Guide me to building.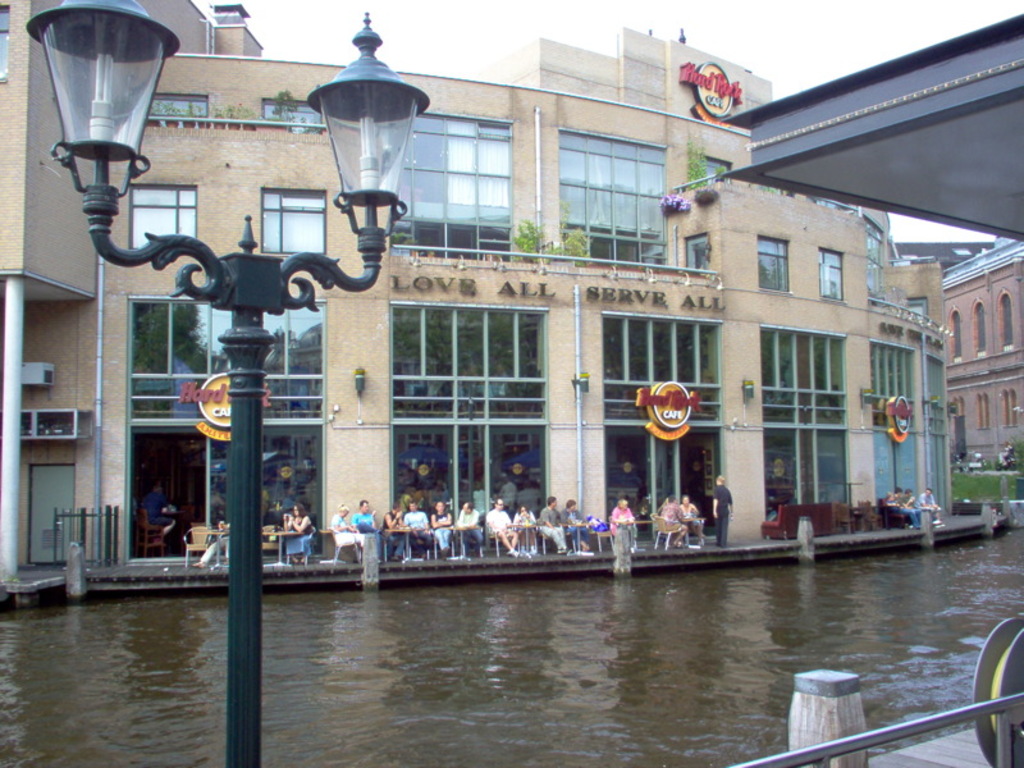
Guidance: x1=0 y1=0 x2=956 y2=577.
